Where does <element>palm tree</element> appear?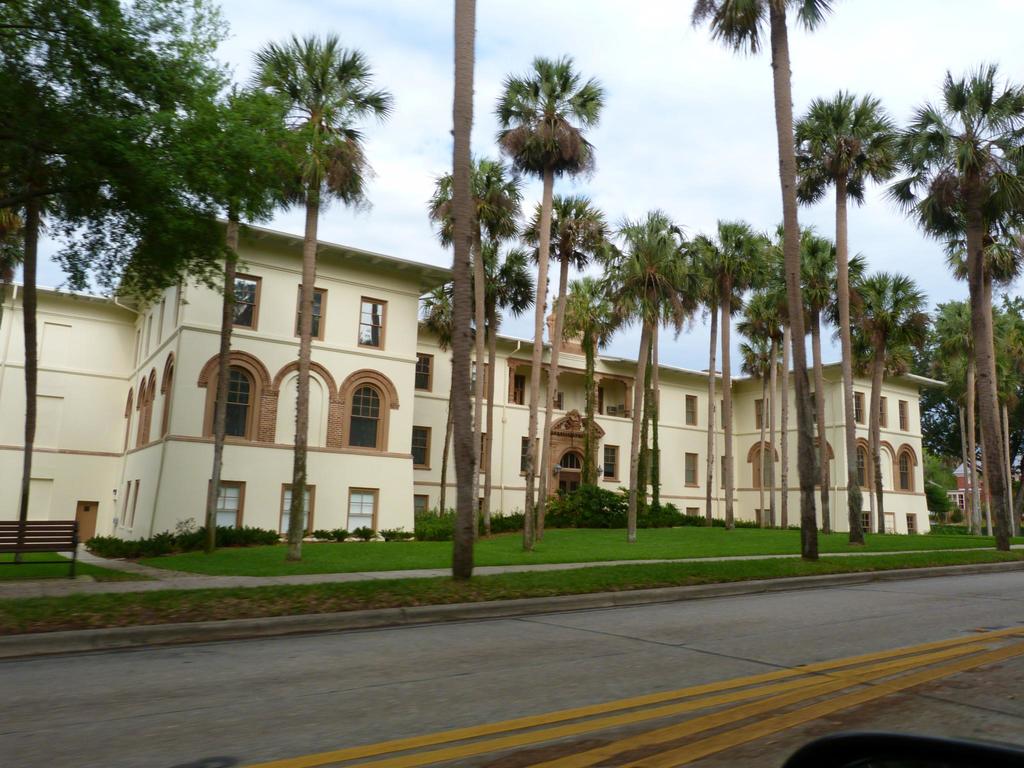
Appears at 249,35,393,554.
